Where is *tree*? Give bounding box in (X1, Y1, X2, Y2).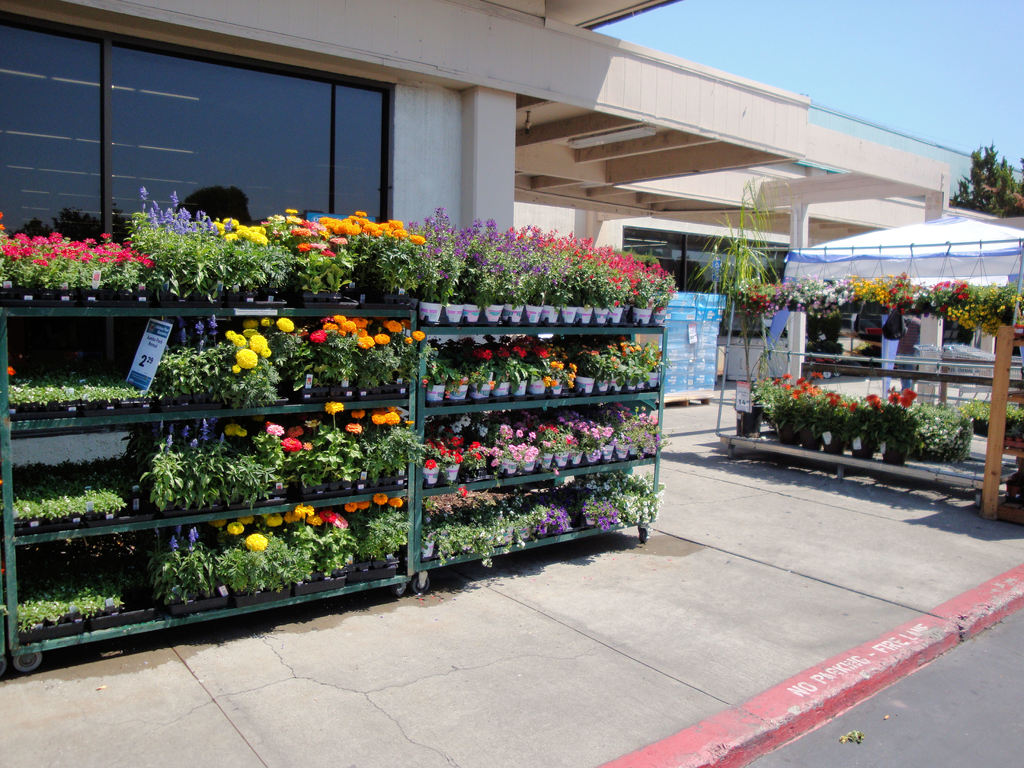
(947, 127, 1023, 204).
